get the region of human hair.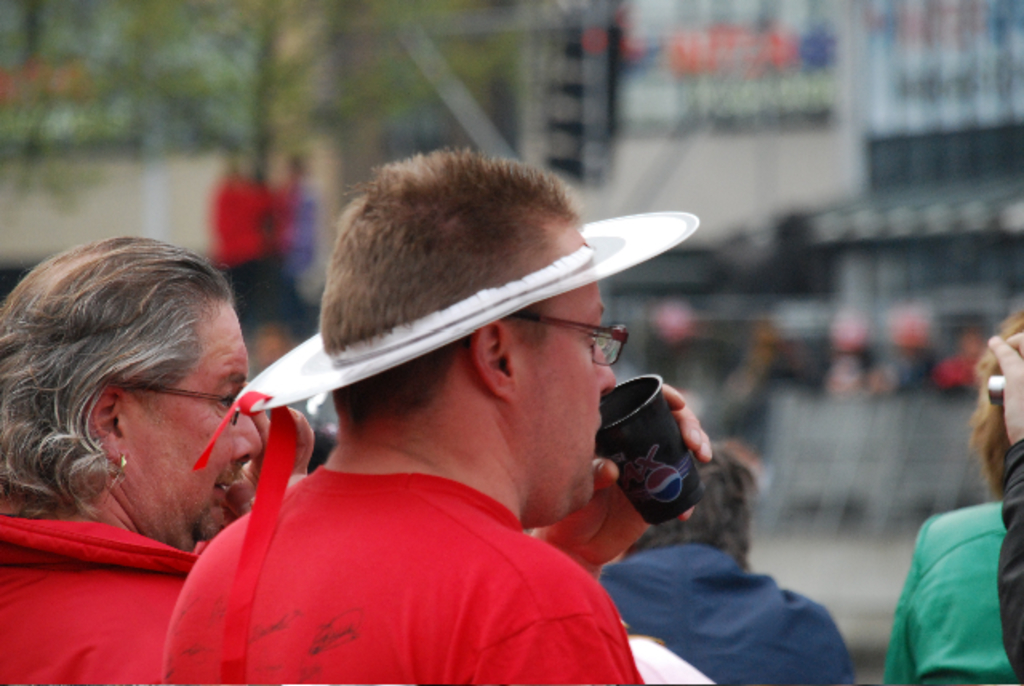
[left=304, top=416, right=334, bottom=473].
